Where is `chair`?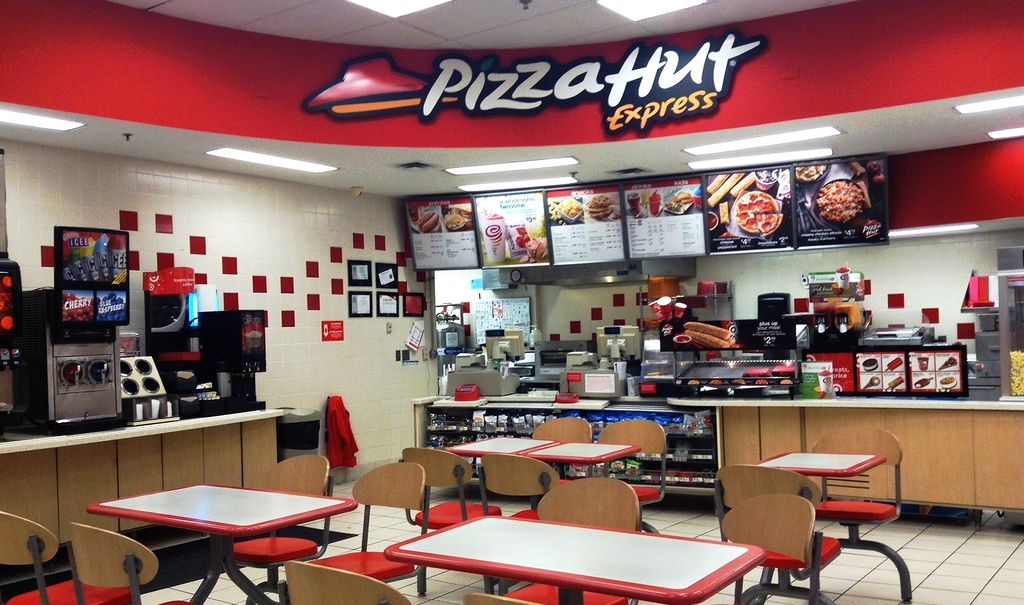
(x1=808, y1=423, x2=914, y2=602).
